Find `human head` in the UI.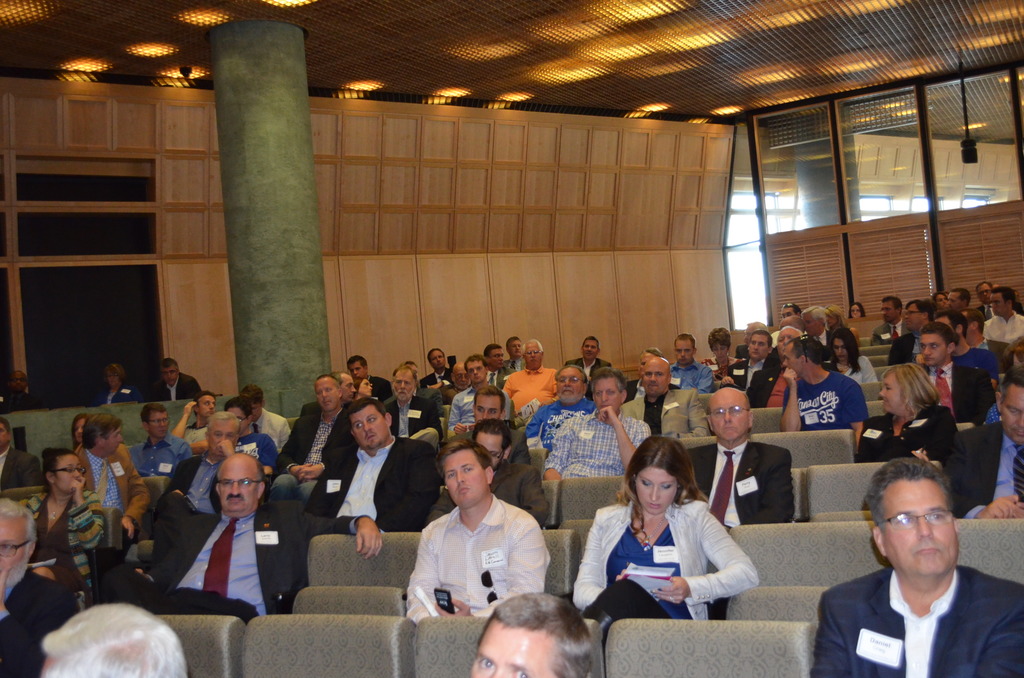
UI element at [x1=861, y1=471, x2=968, y2=597].
